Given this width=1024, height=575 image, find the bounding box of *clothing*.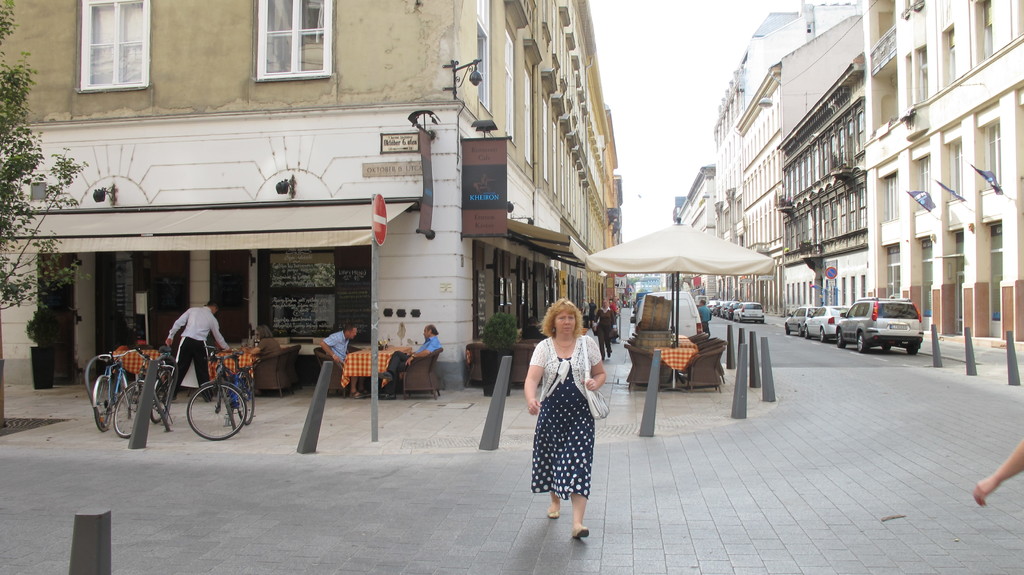
crop(421, 333, 441, 360).
